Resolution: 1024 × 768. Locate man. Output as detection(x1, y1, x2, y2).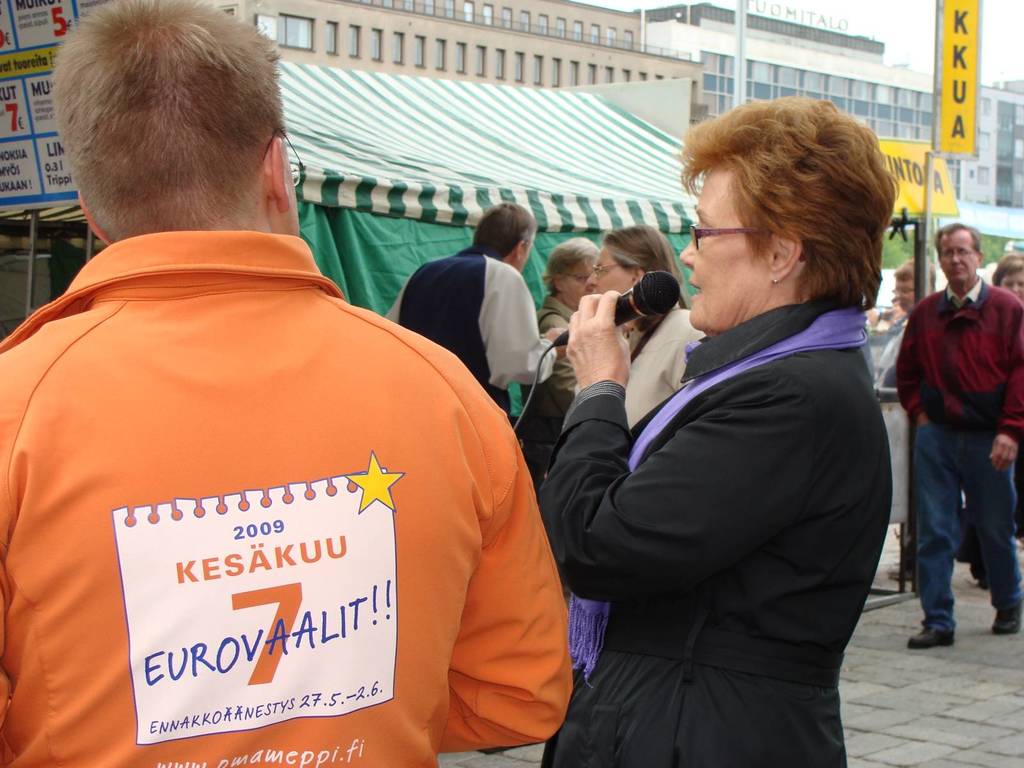
detection(0, 0, 578, 767).
